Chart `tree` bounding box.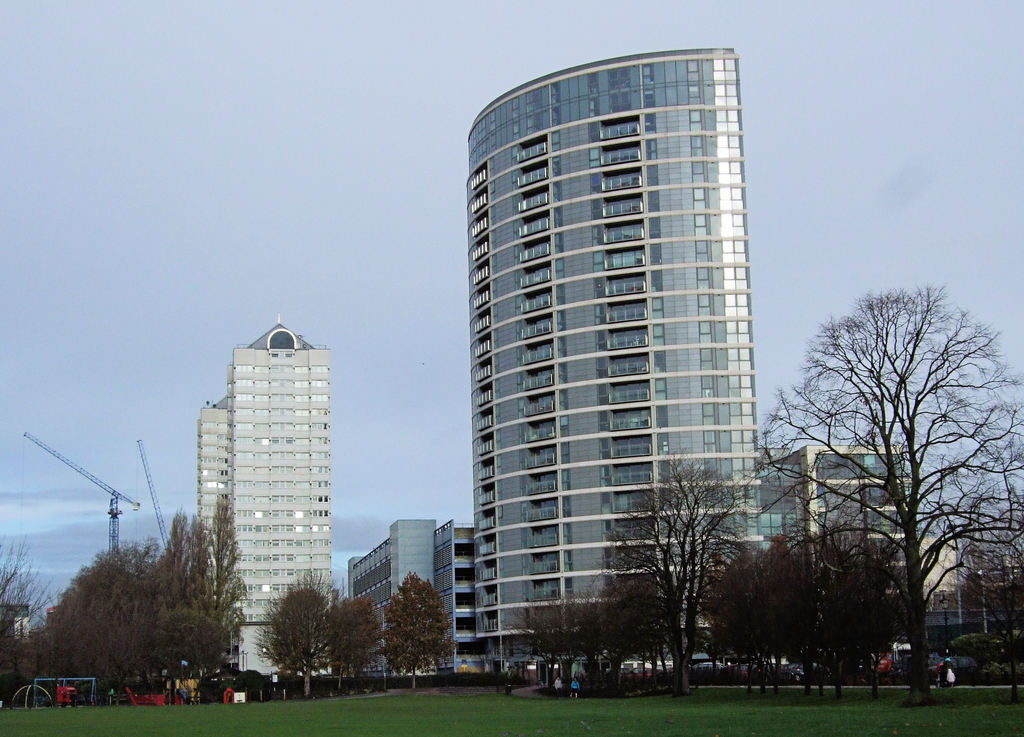
Charted: (x1=383, y1=567, x2=456, y2=693).
